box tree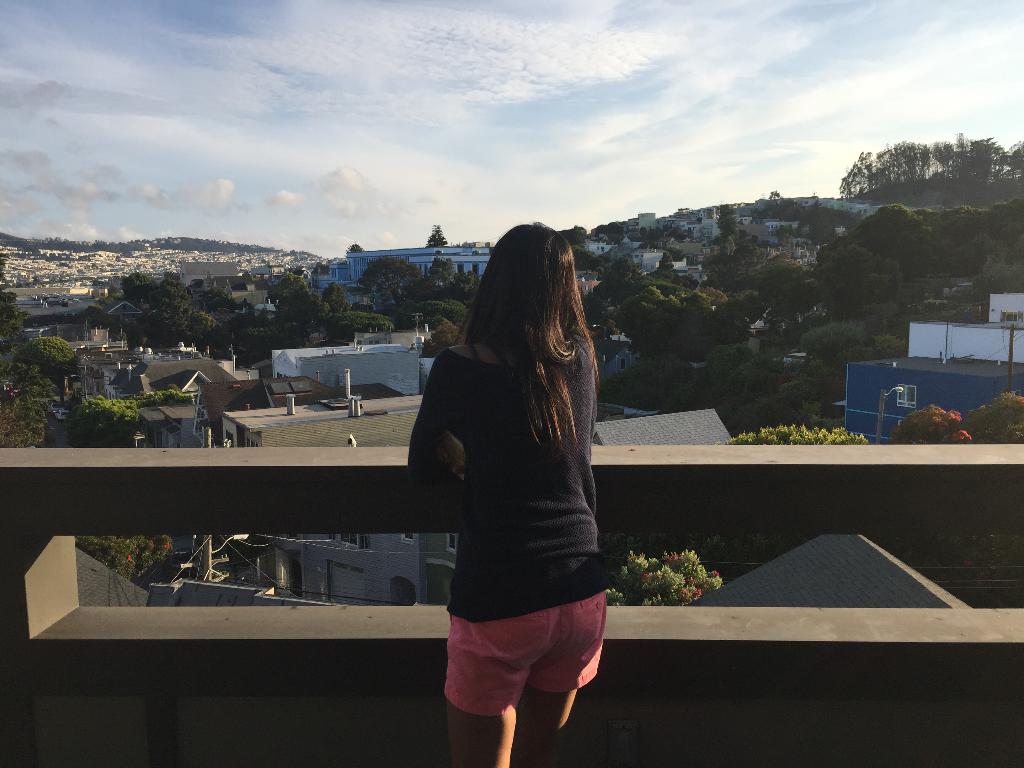
rect(653, 255, 670, 282)
